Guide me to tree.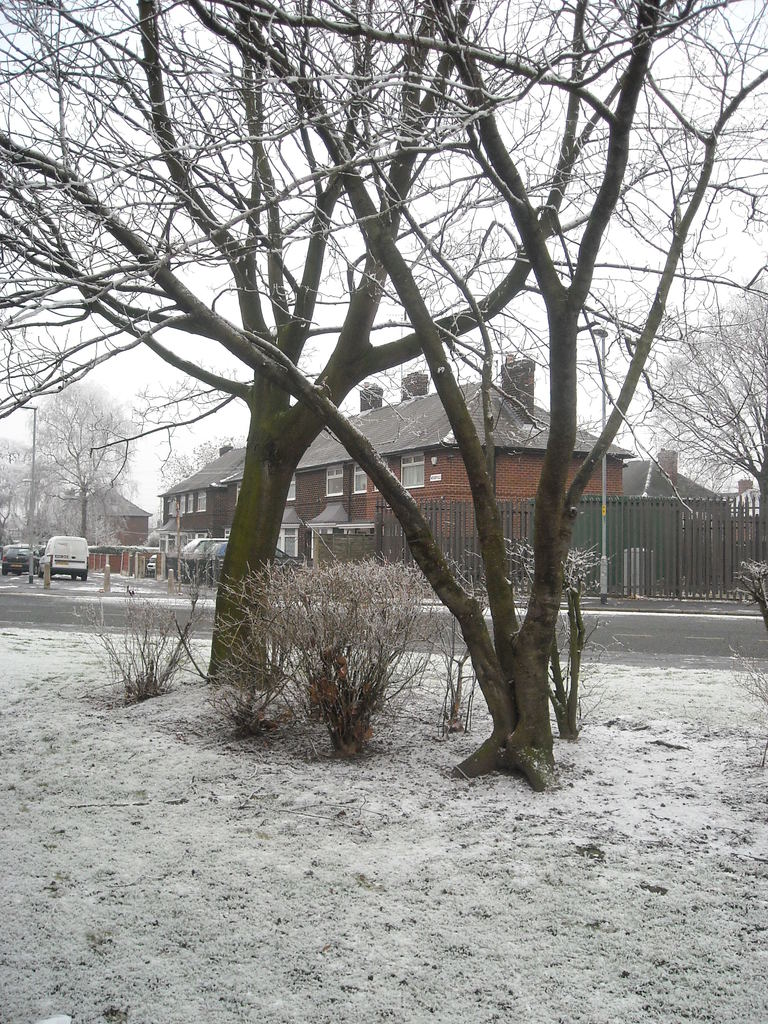
Guidance: 214:532:443:765.
